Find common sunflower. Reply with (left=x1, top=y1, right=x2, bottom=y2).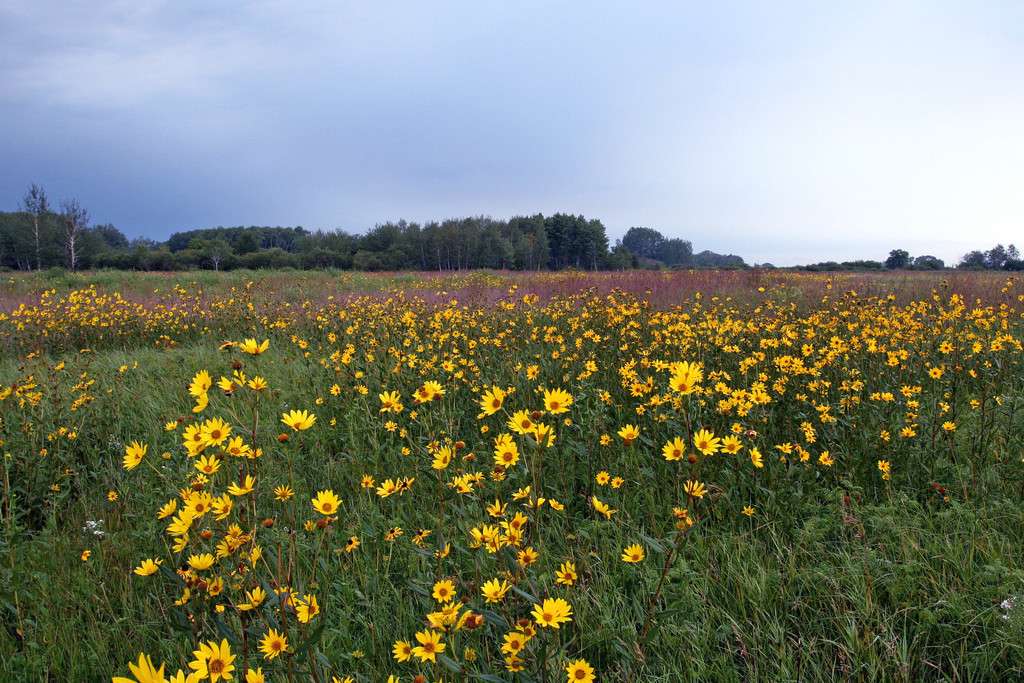
(left=266, top=627, right=284, bottom=657).
